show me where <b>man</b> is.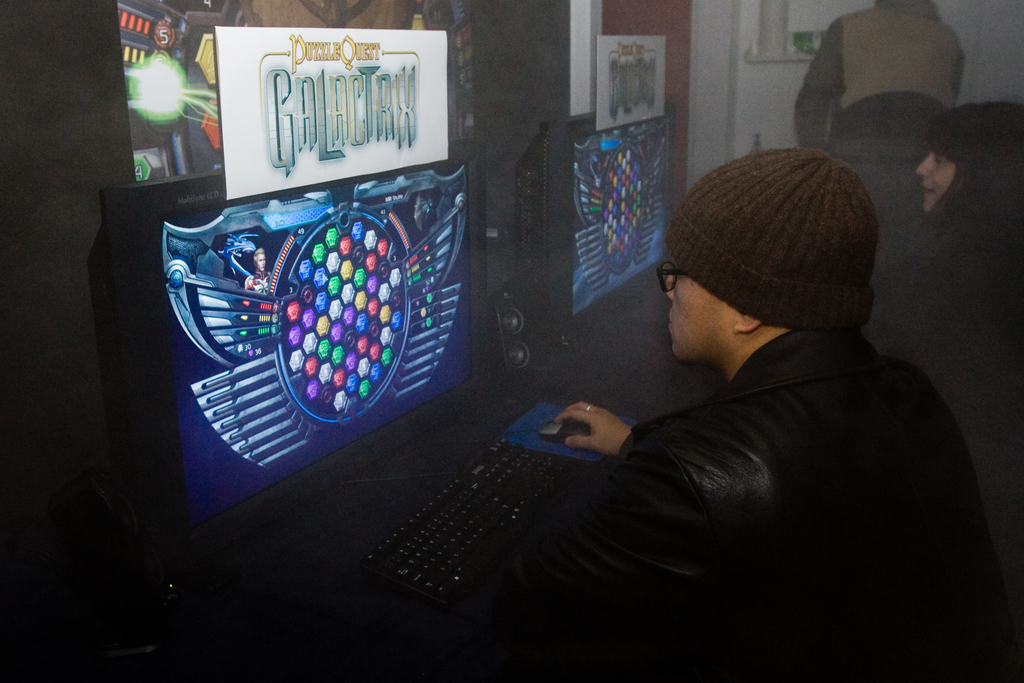
<b>man</b> is at select_region(411, 147, 995, 661).
